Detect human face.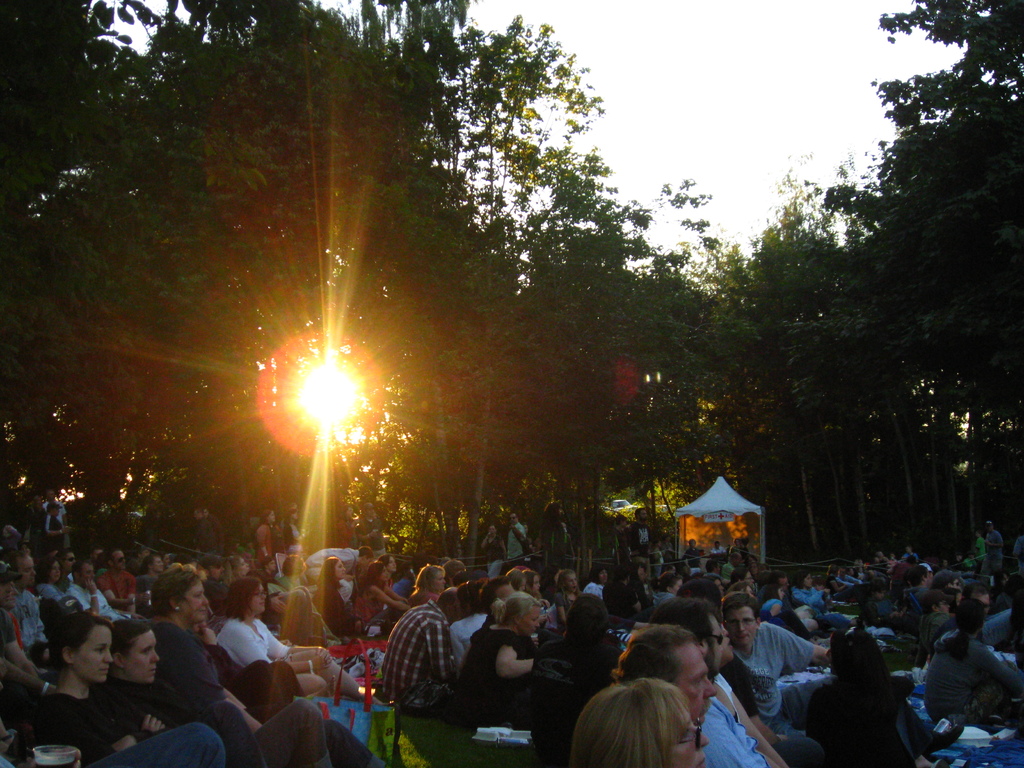
Detected at [130,634,159,683].
